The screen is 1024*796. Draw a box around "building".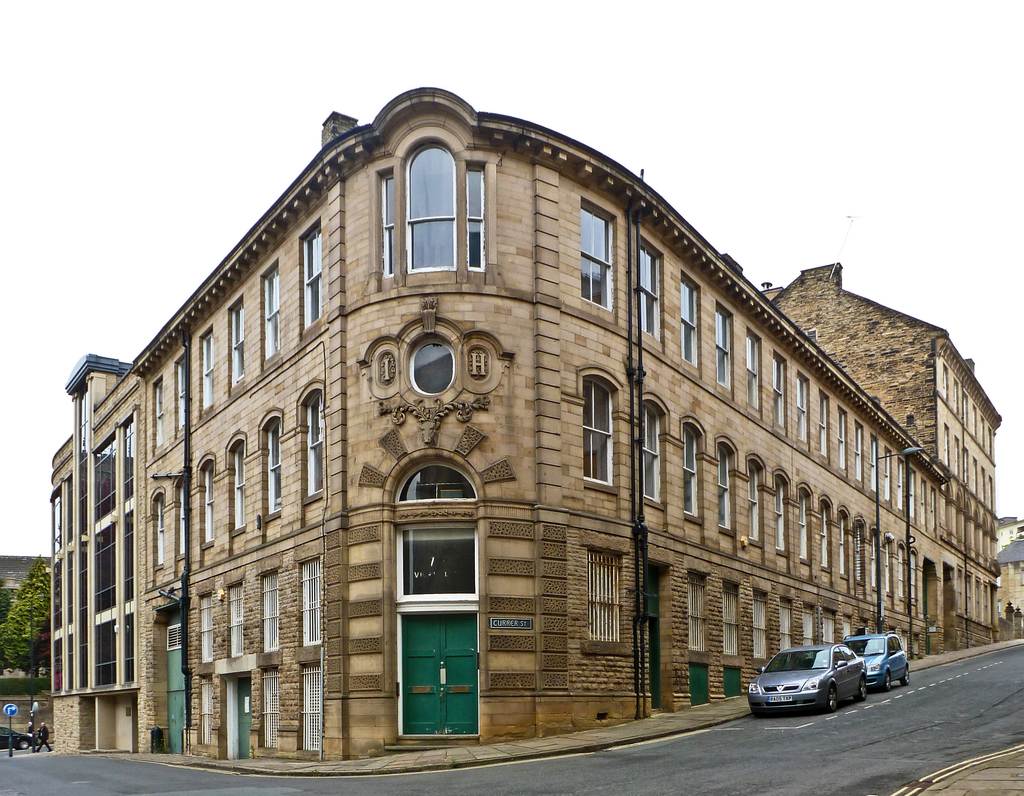
{"left": 996, "top": 532, "right": 1023, "bottom": 612}.
